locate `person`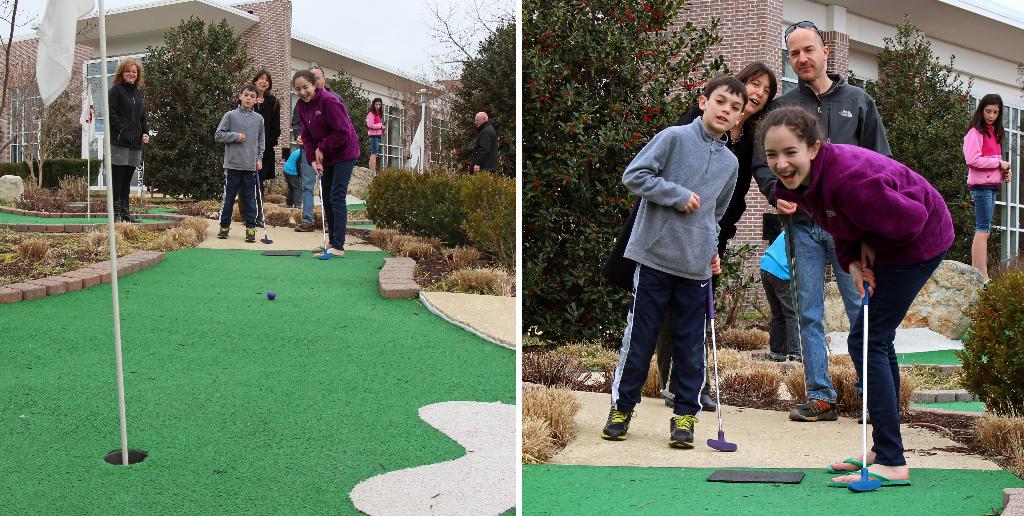
366,94,385,173
